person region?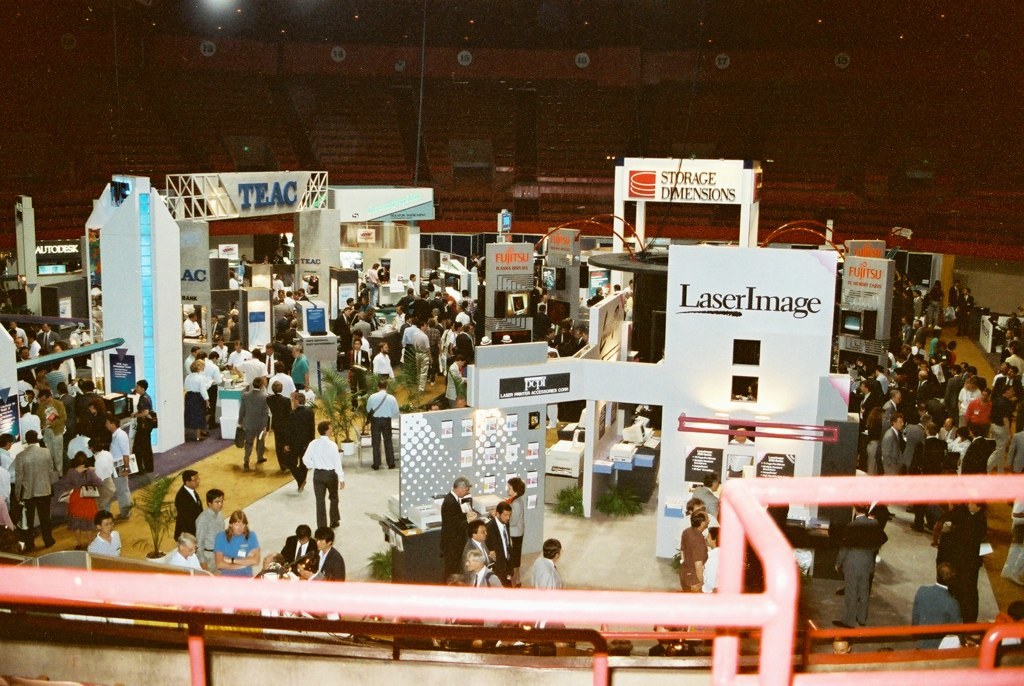
483,502,514,584
